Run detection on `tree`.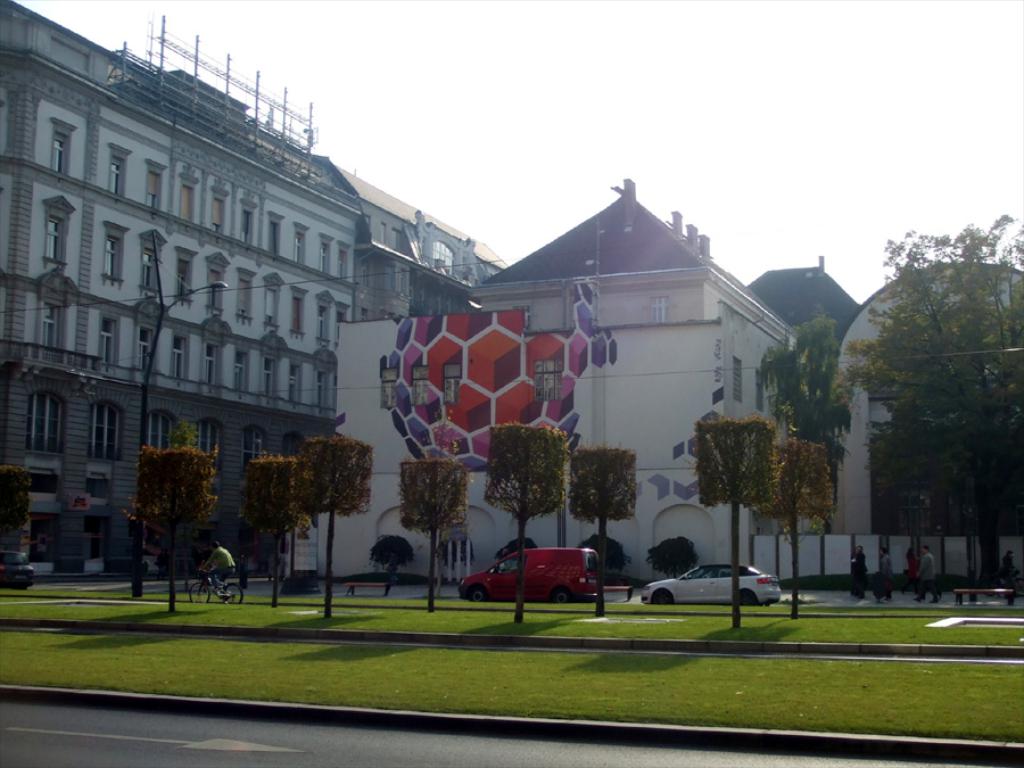
Result: (399,410,471,610).
